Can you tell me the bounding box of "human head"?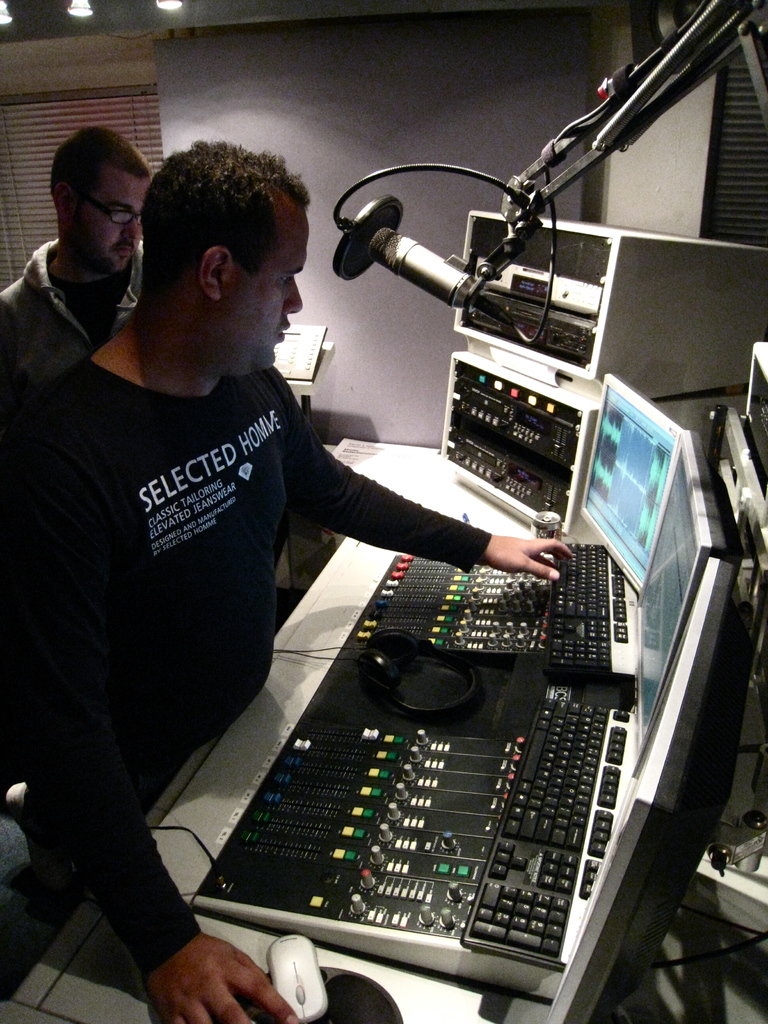
x1=28, y1=104, x2=159, y2=293.
